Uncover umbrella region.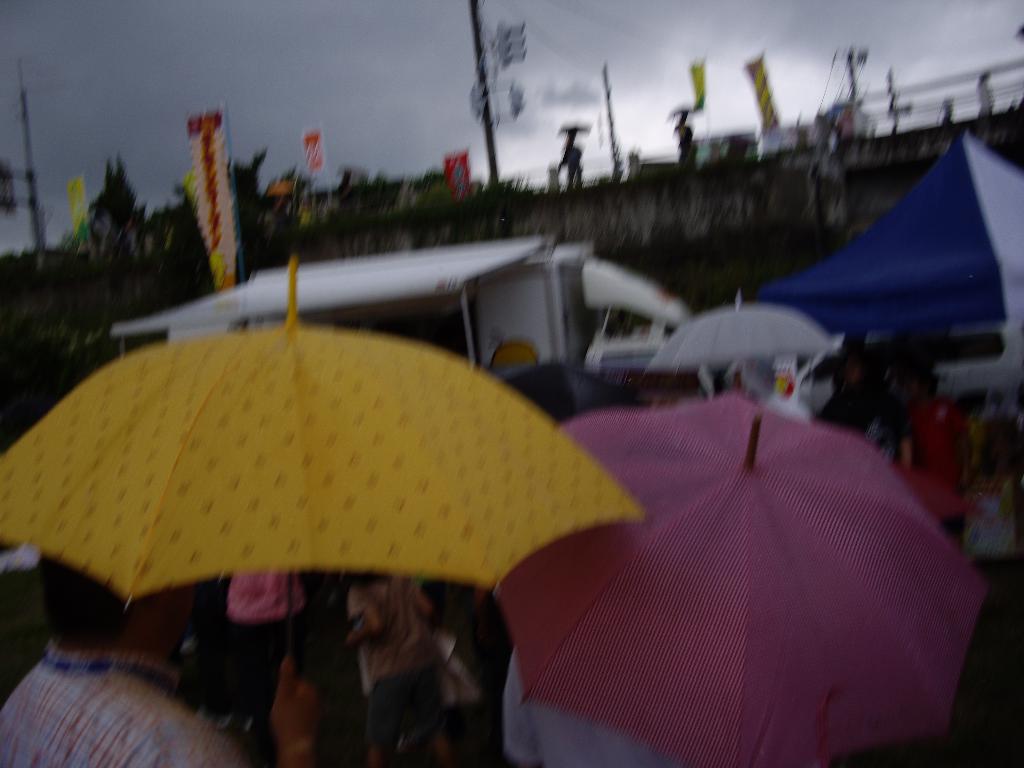
Uncovered: box=[488, 360, 647, 423].
